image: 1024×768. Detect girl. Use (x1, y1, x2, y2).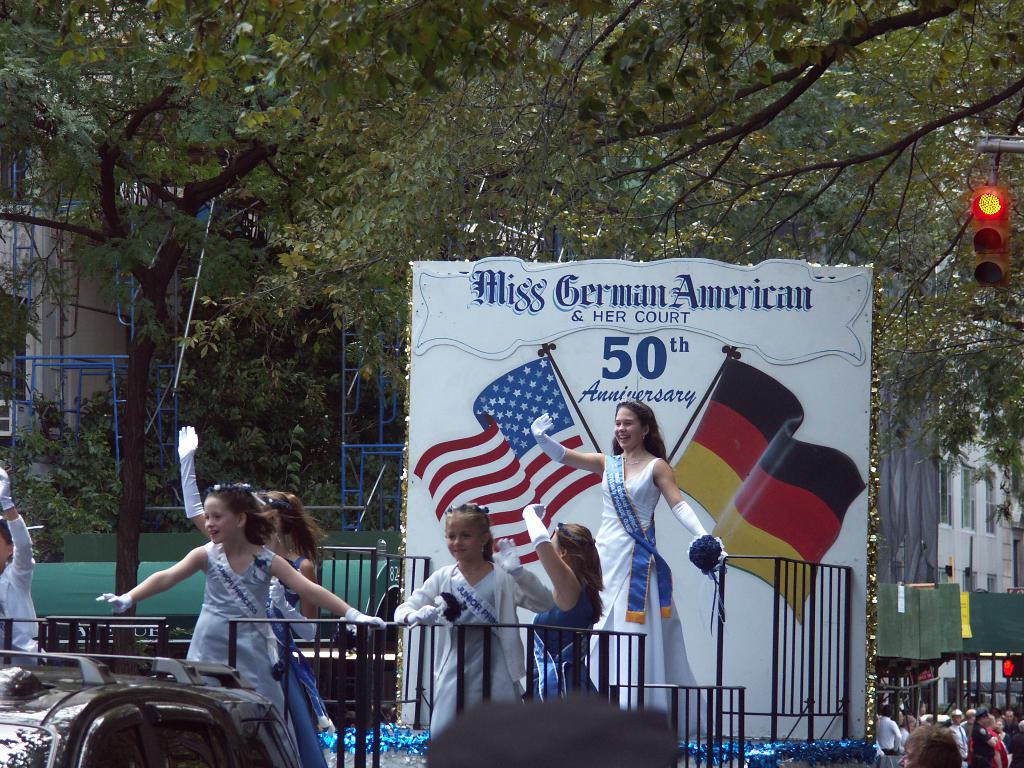
(529, 396, 723, 700).
